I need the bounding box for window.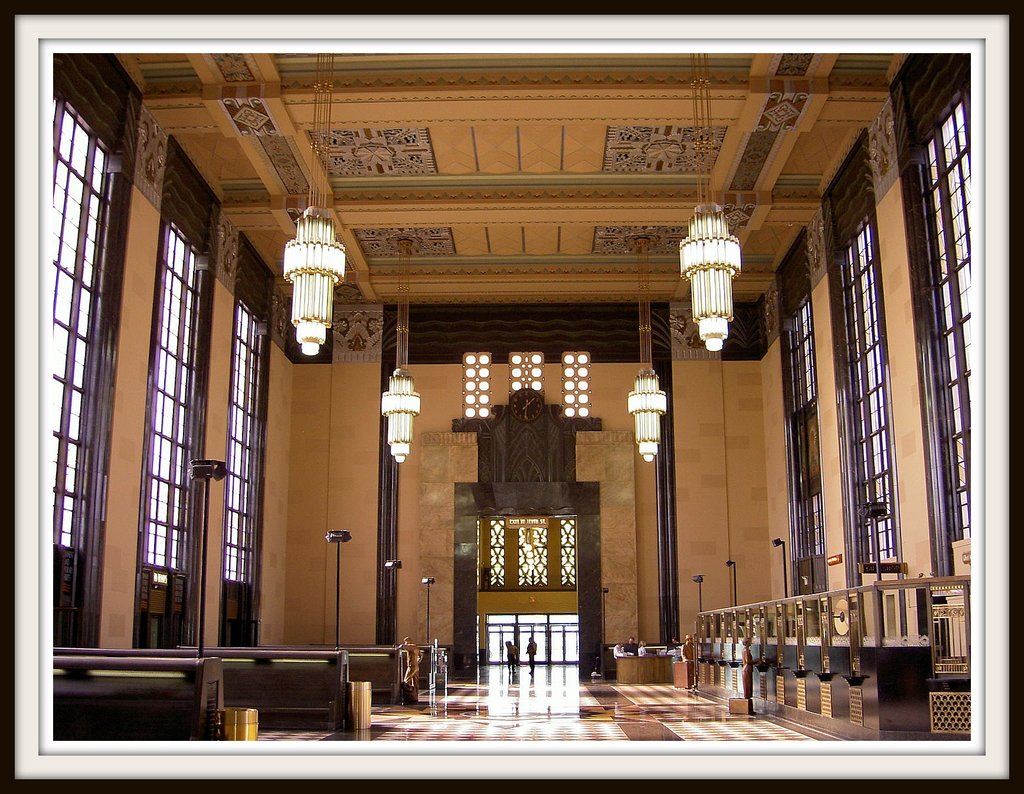
Here it is: (left=136, top=233, right=206, bottom=588).
